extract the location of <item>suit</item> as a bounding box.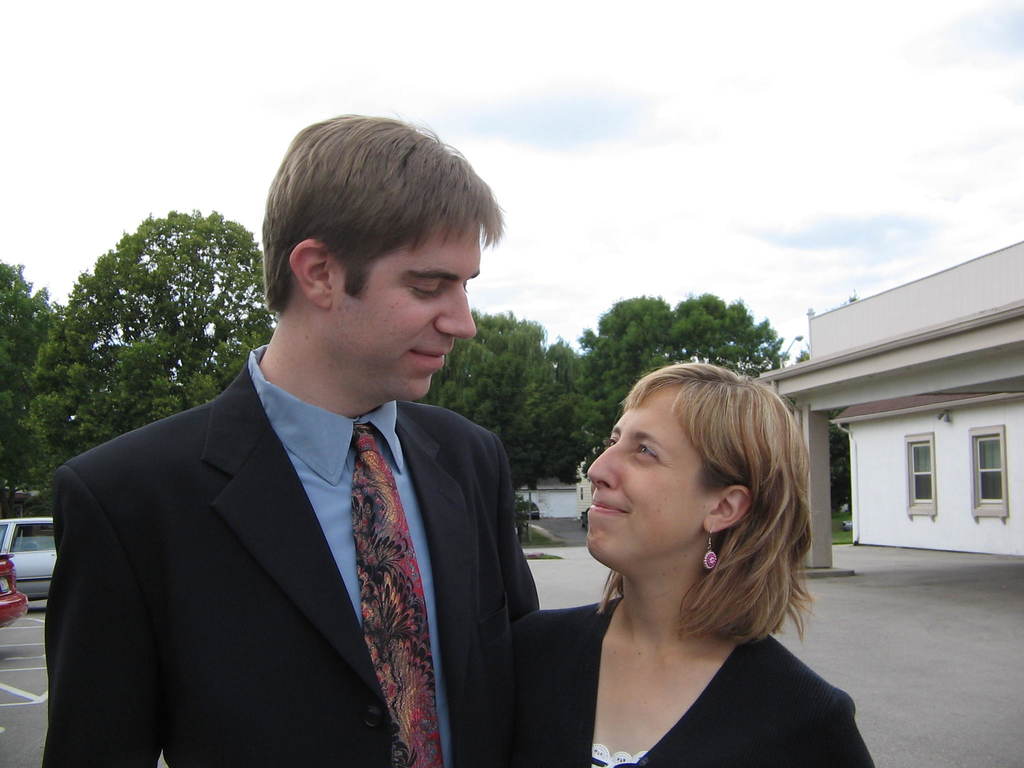
(left=33, top=284, right=582, bottom=760).
